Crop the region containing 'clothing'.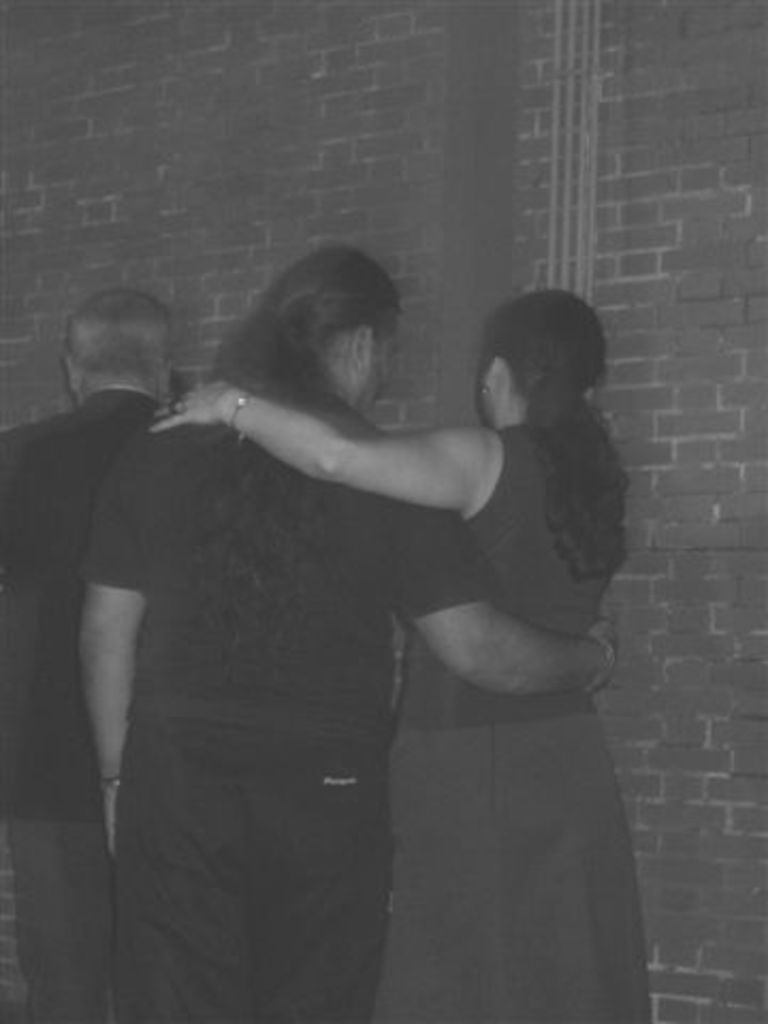
Crop region: (375, 431, 651, 1022).
